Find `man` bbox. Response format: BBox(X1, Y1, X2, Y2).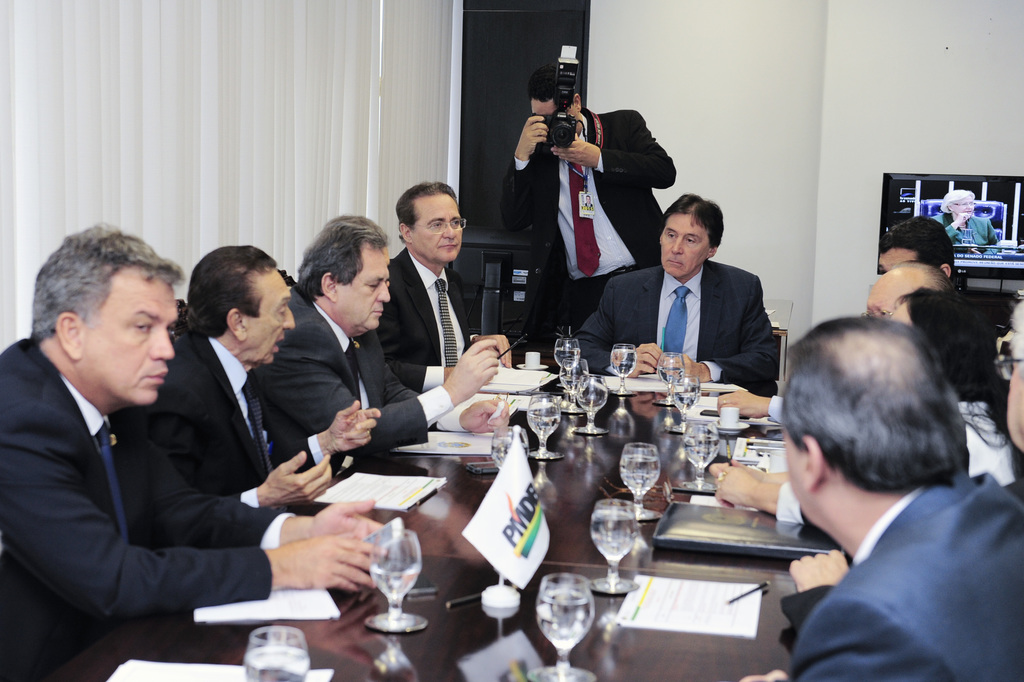
BBox(881, 219, 981, 308).
